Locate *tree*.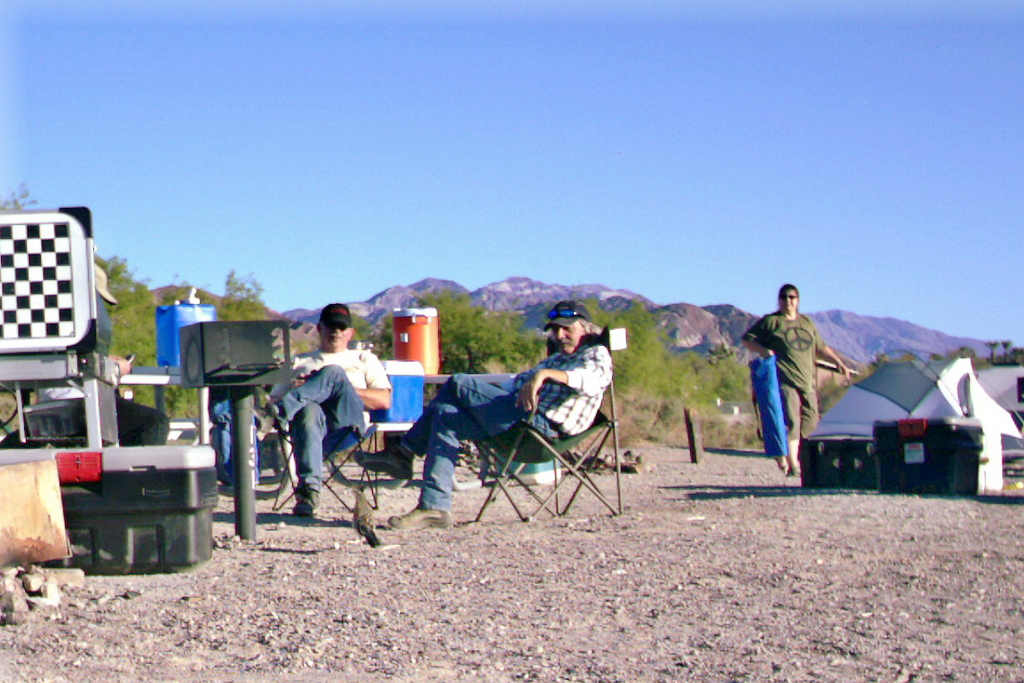
Bounding box: select_region(980, 338, 997, 360).
